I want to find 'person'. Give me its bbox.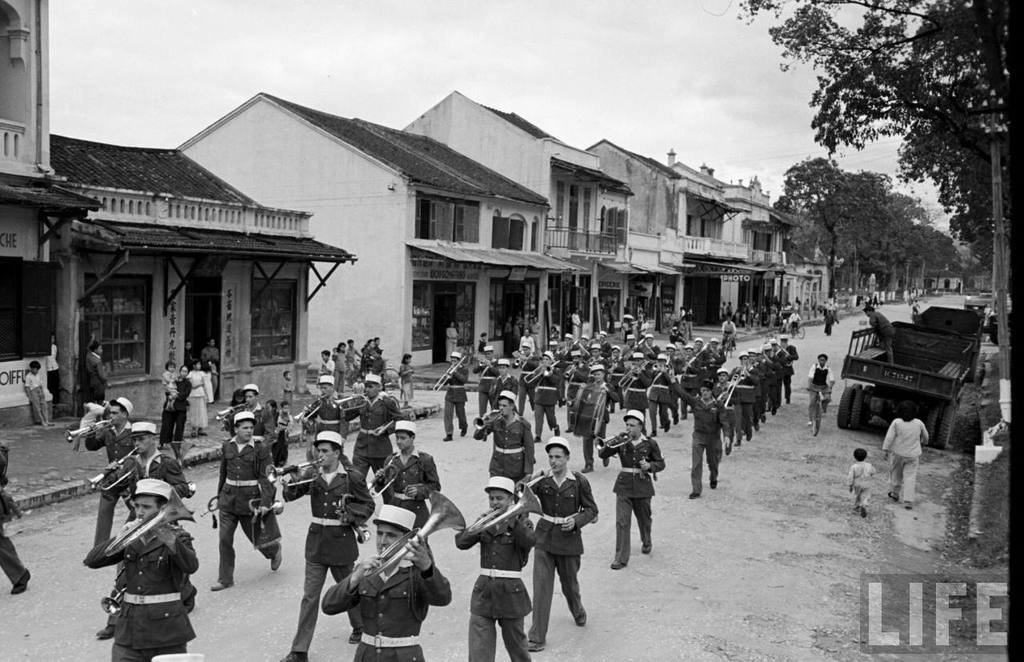
456/478/534/661.
